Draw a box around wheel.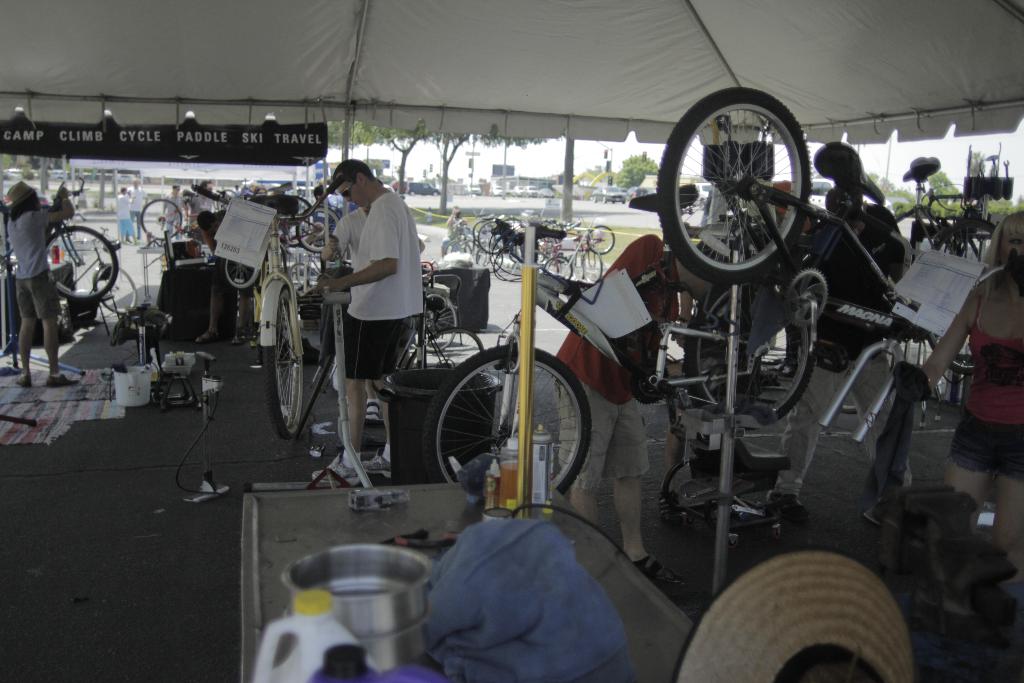
detection(584, 220, 618, 256).
